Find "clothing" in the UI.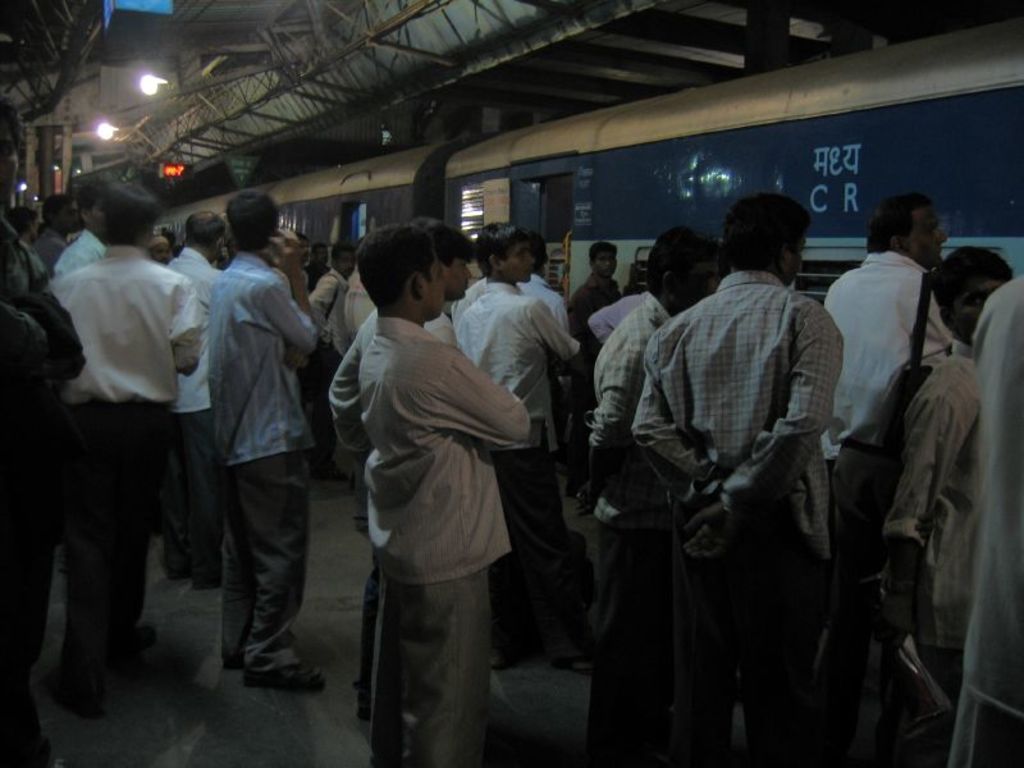
UI element at {"left": 45, "top": 234, "right": 205, "bottom": 676}.
